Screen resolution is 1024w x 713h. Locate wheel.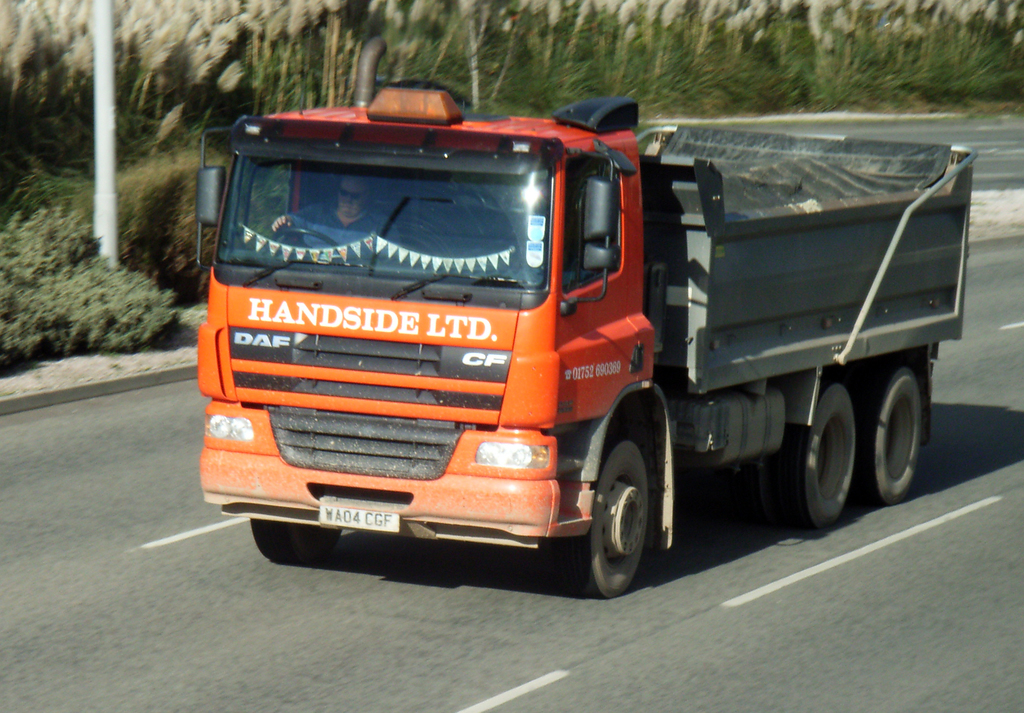
(x1=850, y1=352, x2=927, y2=504).
